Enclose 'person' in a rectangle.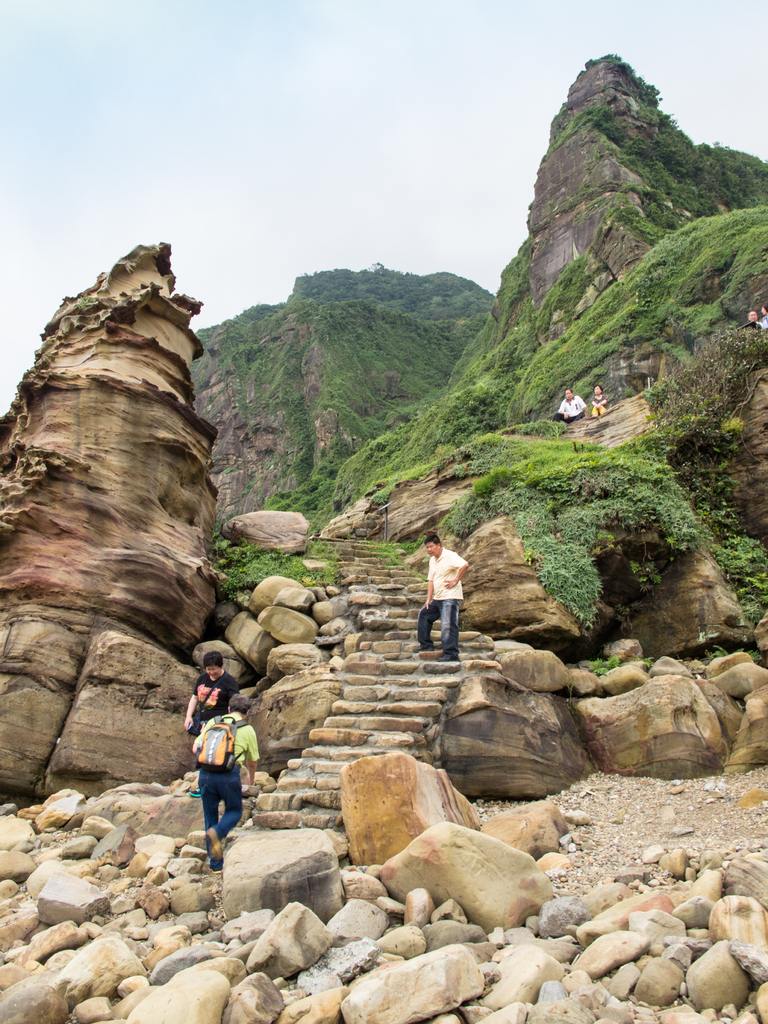
crop(191, 691, 262, 874).
